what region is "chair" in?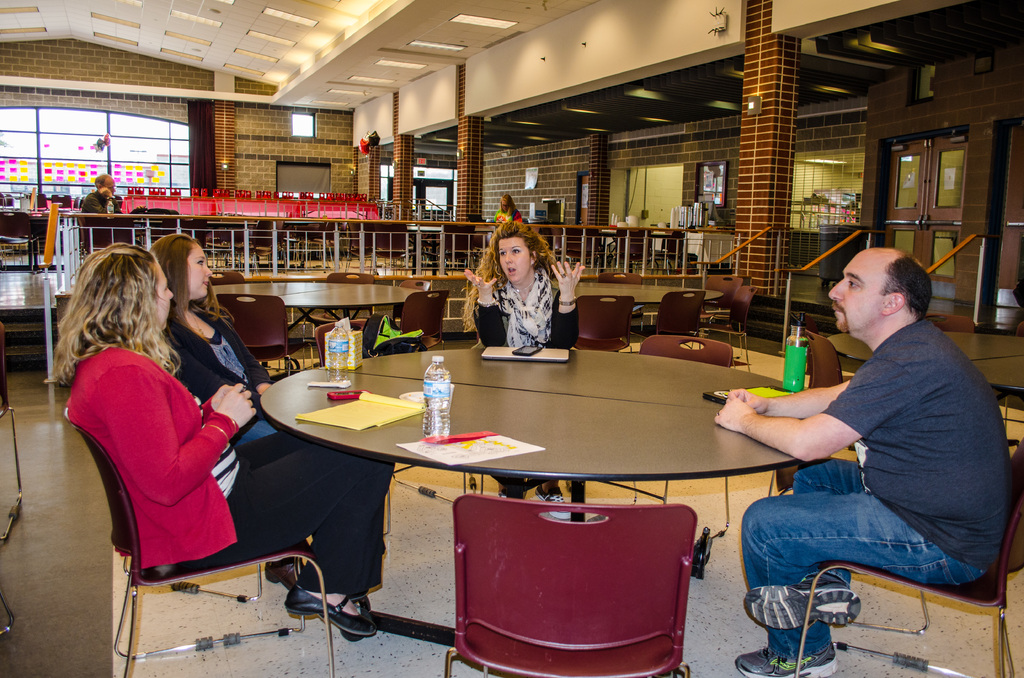
x1=645, y1=335, x2=732, y2=370.
